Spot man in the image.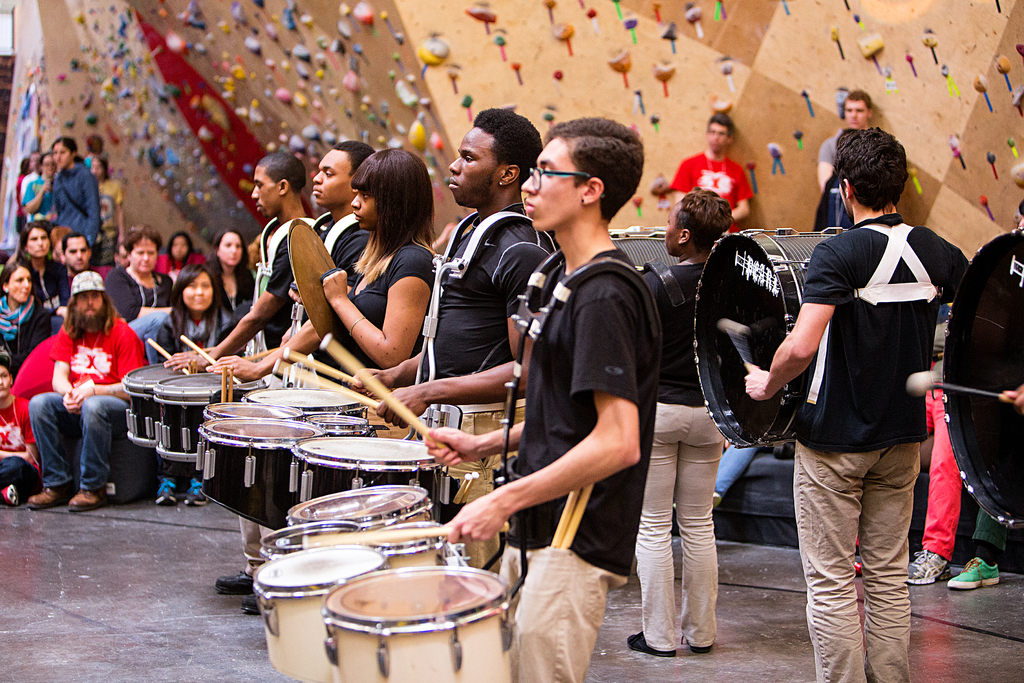
man found at box=[424, 115, 664, 682].
